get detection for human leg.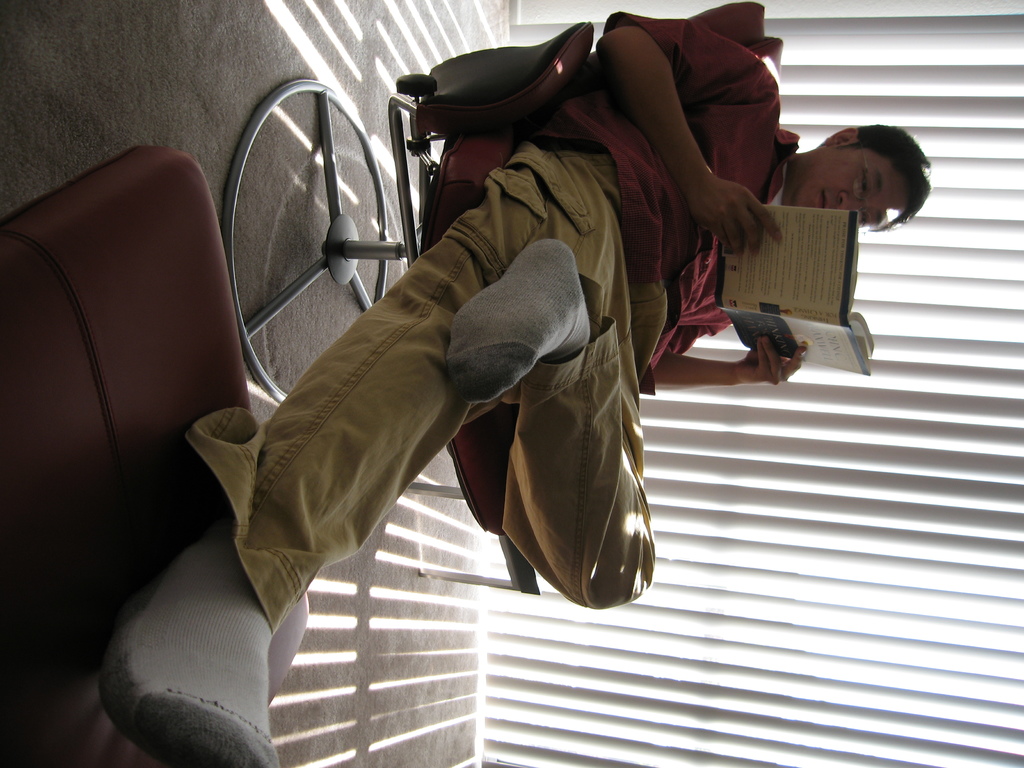
Detection: BBox(99, 150, 653, 764).
